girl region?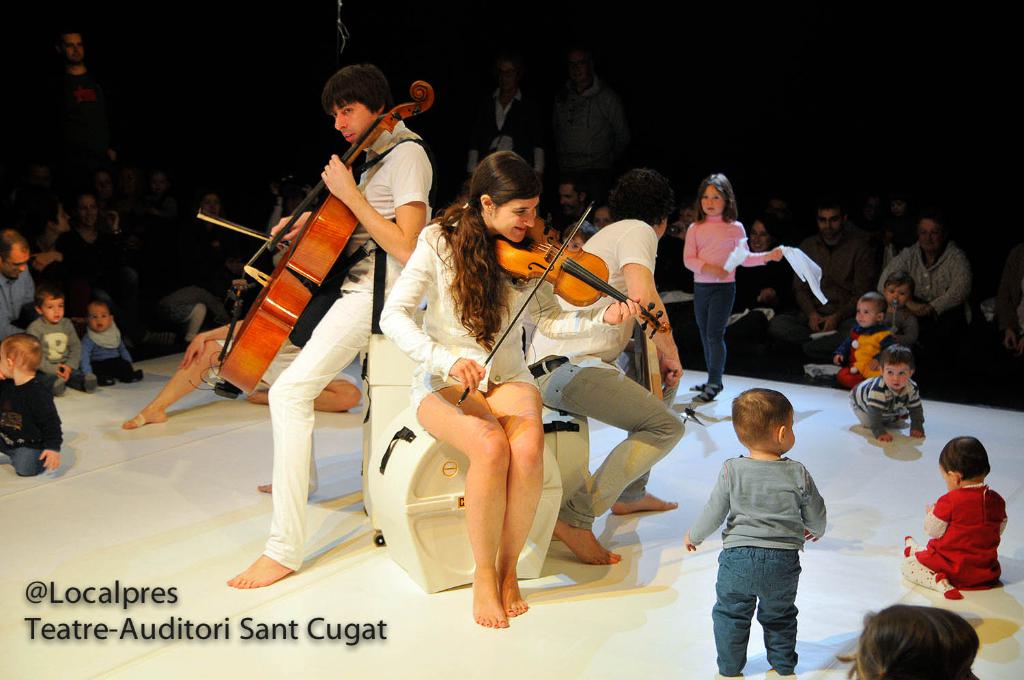
locate(833, 606, 984, 679)
